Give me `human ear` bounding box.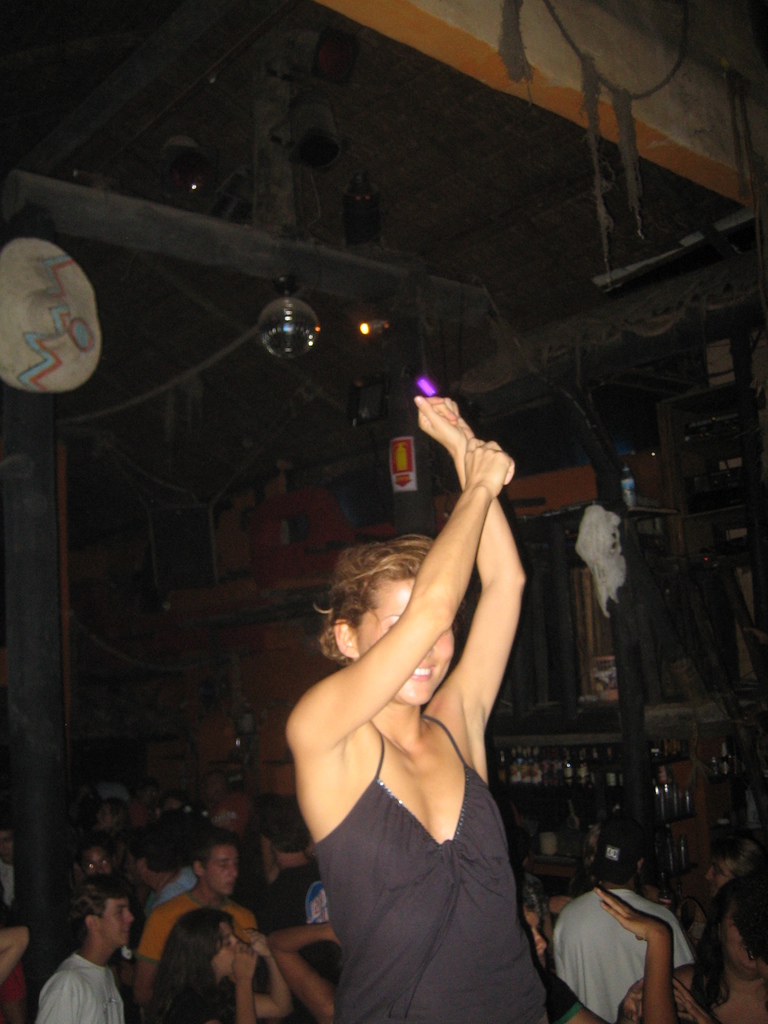
{"x1": 195, "y1": 862, "x2": 205, "y2": 877}.
